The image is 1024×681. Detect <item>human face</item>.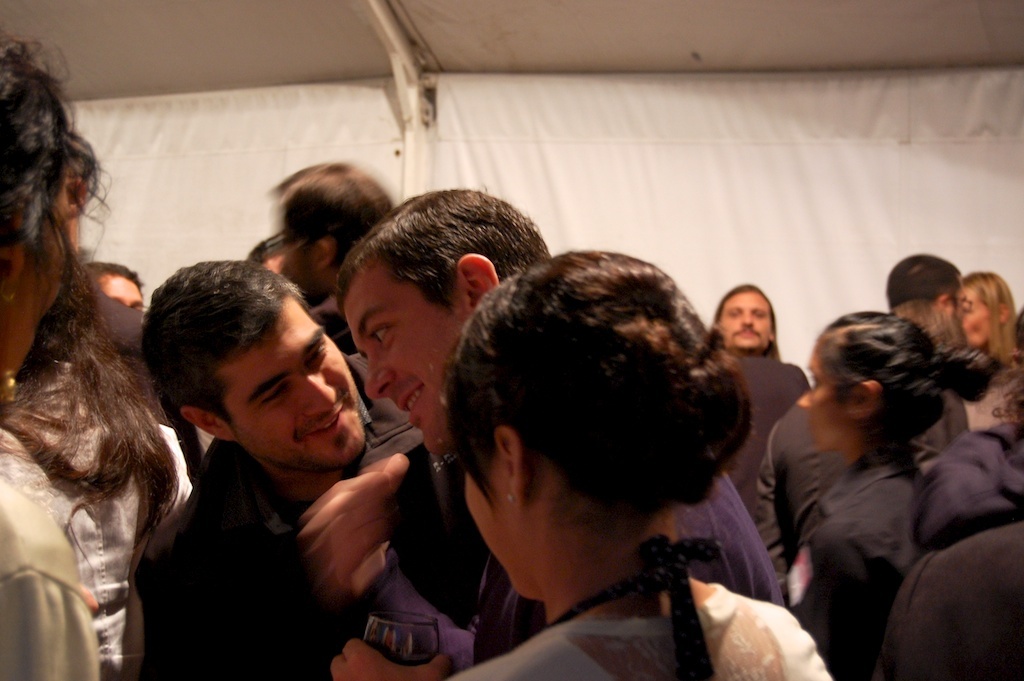
Detection: 962,283,998,358.
